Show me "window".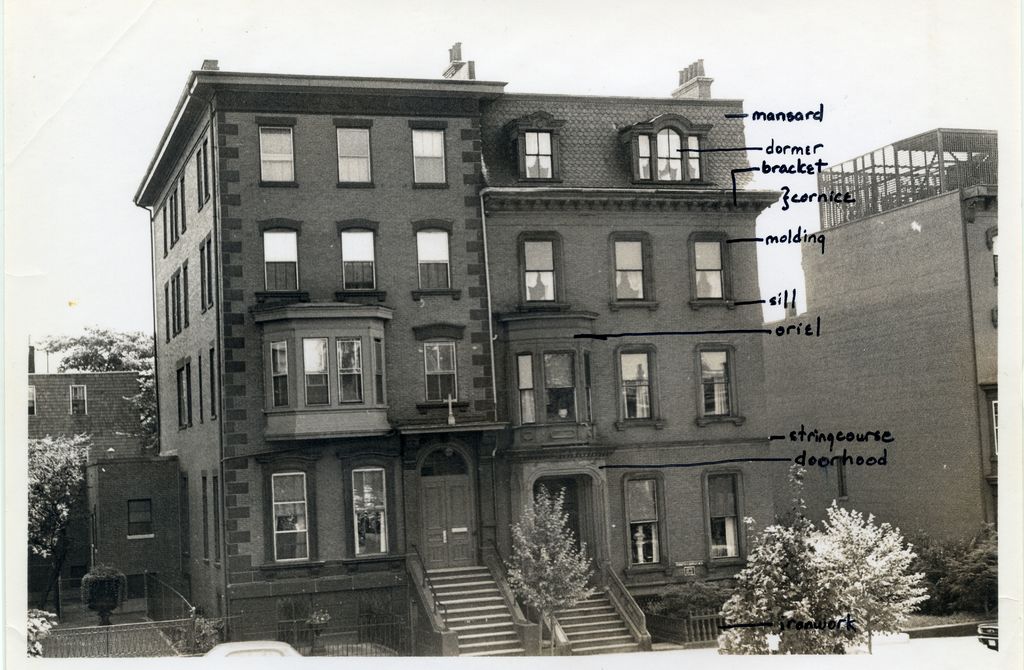
"window" is here: Rect(618, 347, 661, 430).
